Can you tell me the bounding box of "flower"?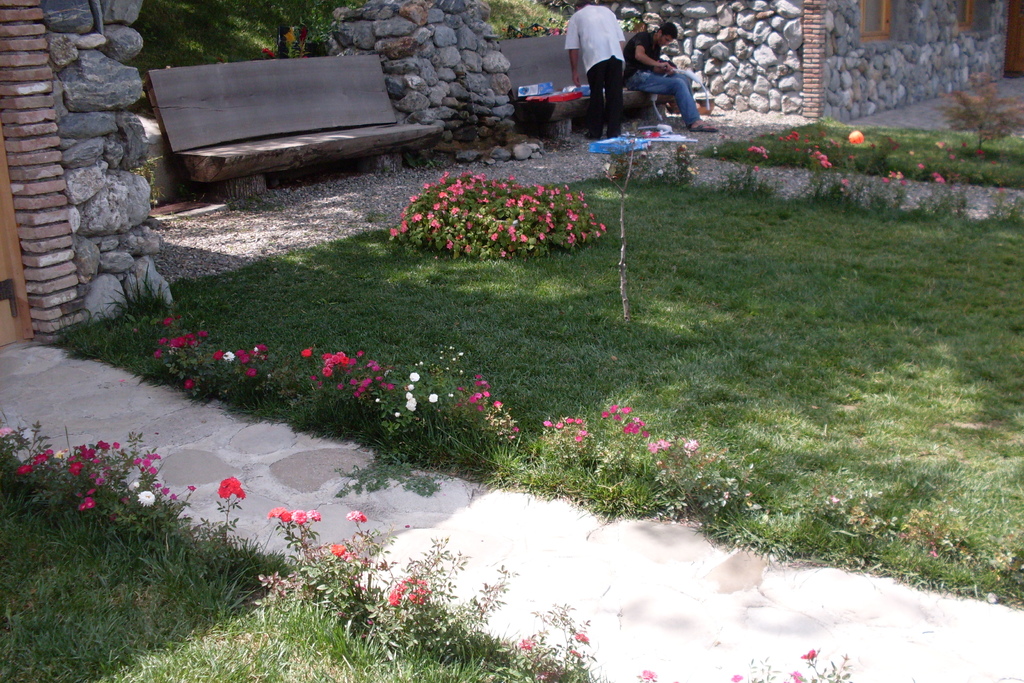
box(845, 127, 867, 147).
